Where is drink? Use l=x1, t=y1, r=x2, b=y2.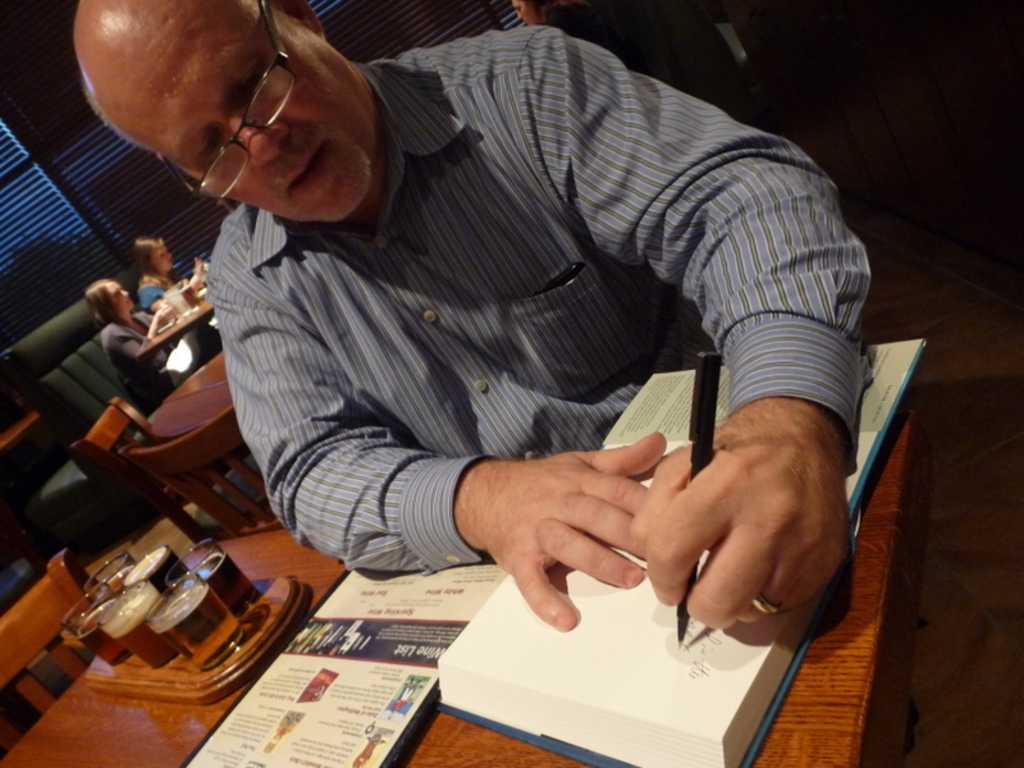
l=152, t=585, r=251, b=666.
